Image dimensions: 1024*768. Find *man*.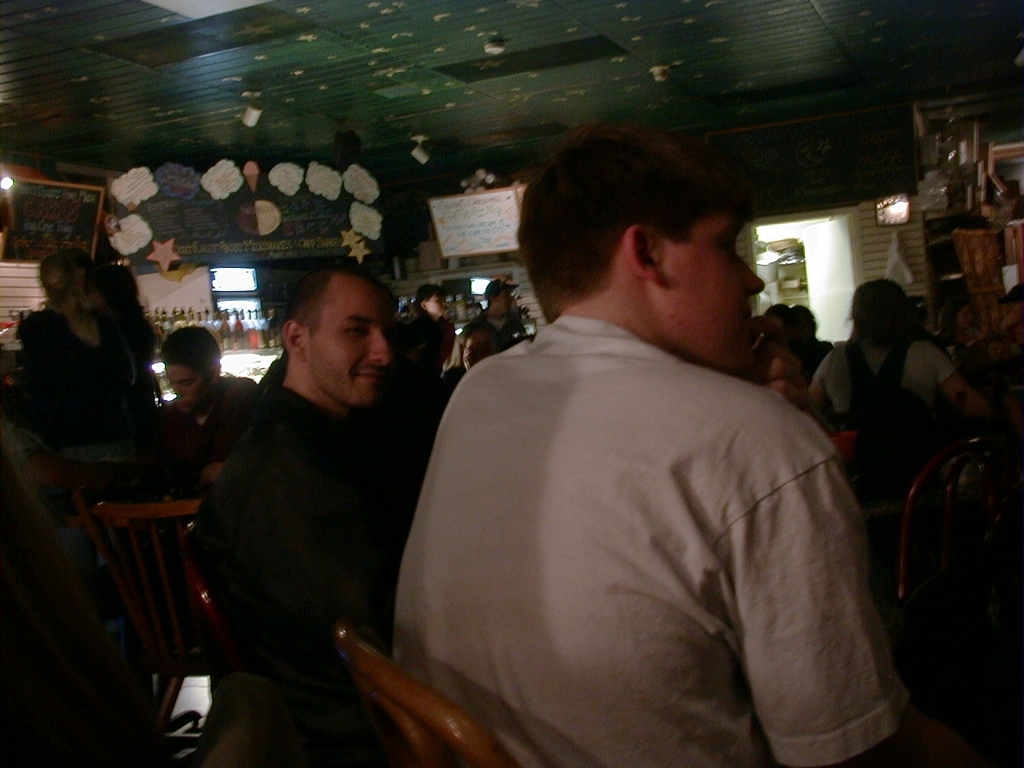
rect(978, 282, 1023, 354).
